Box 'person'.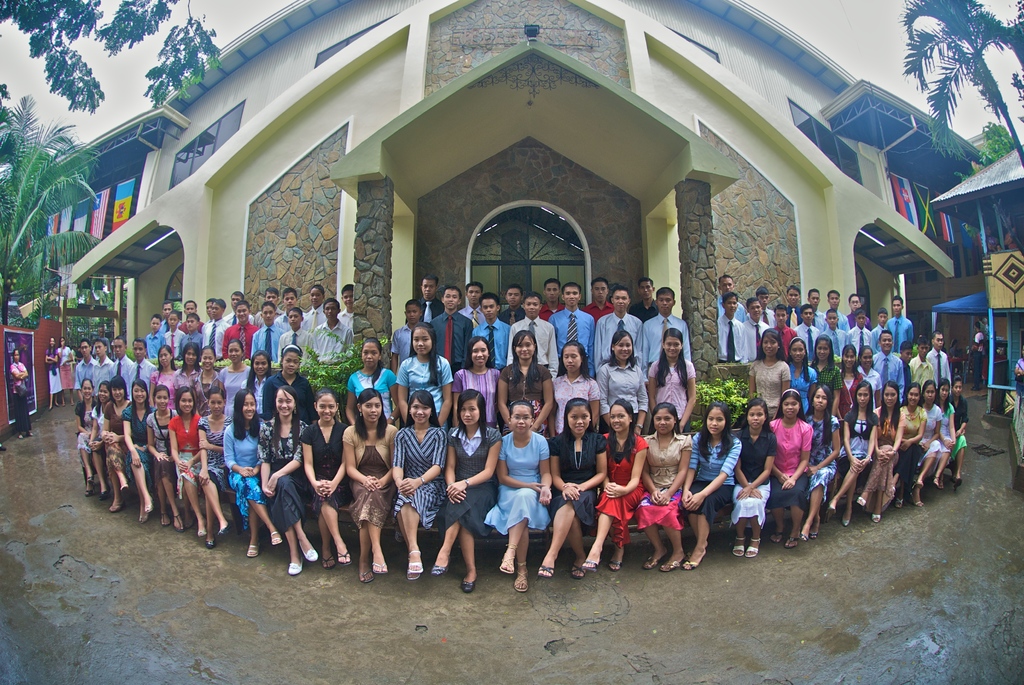
box(788, 335, 817, 411).
